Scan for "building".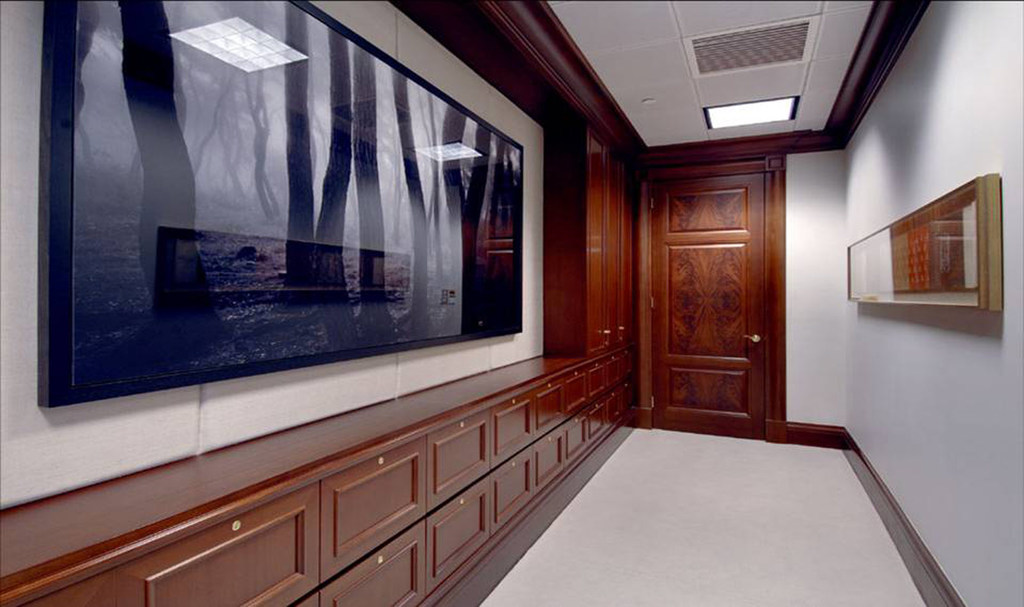
Scan result: 0,0,1023,606.
